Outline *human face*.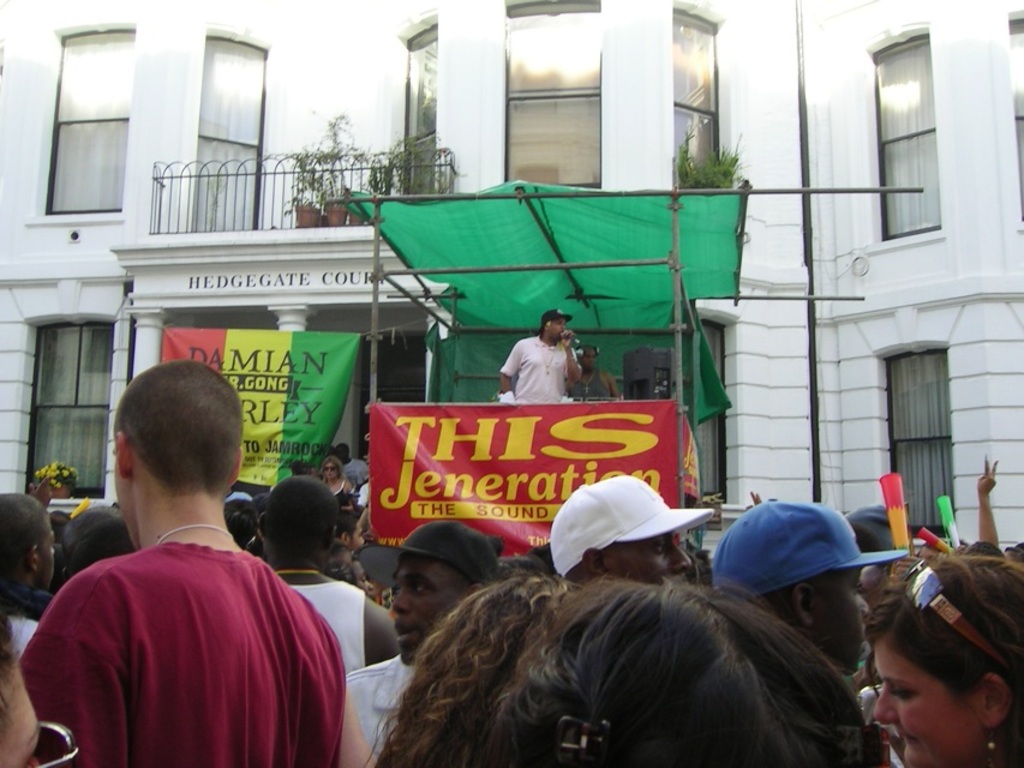
Outline: 820,569,874,673.
